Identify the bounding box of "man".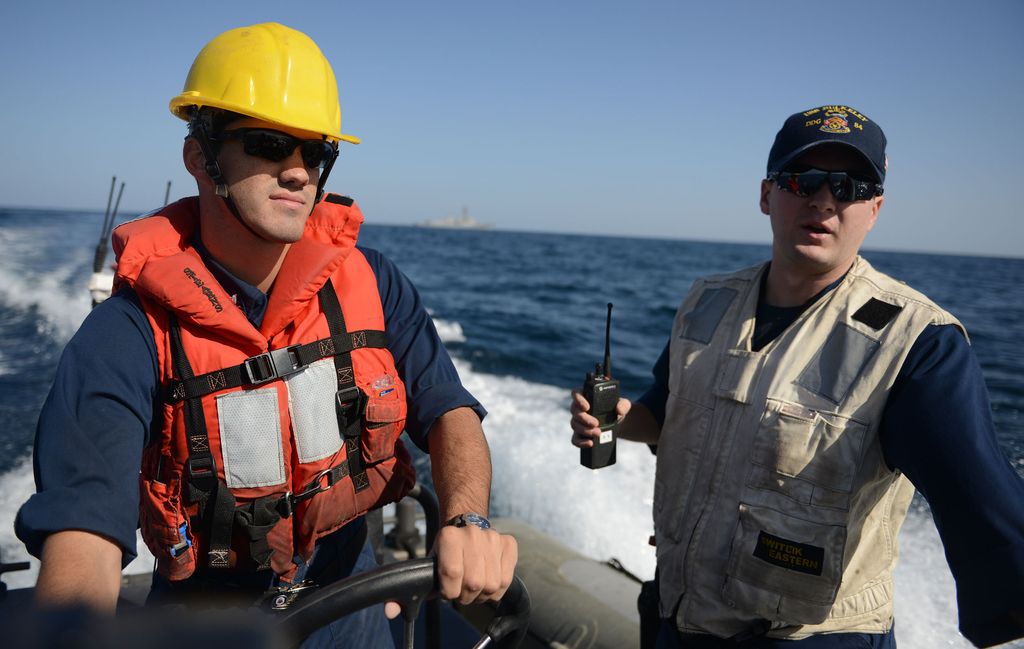
box=[570, 103, 1023, 648].
